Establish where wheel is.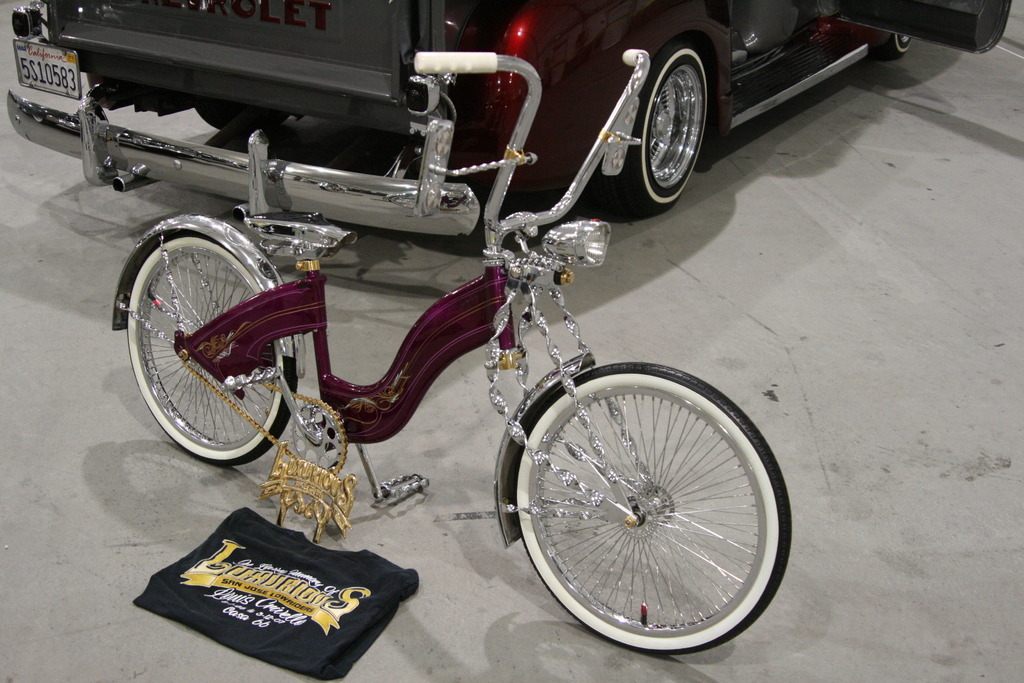
Established at left=514, top=367, right=788, bottom=659.
